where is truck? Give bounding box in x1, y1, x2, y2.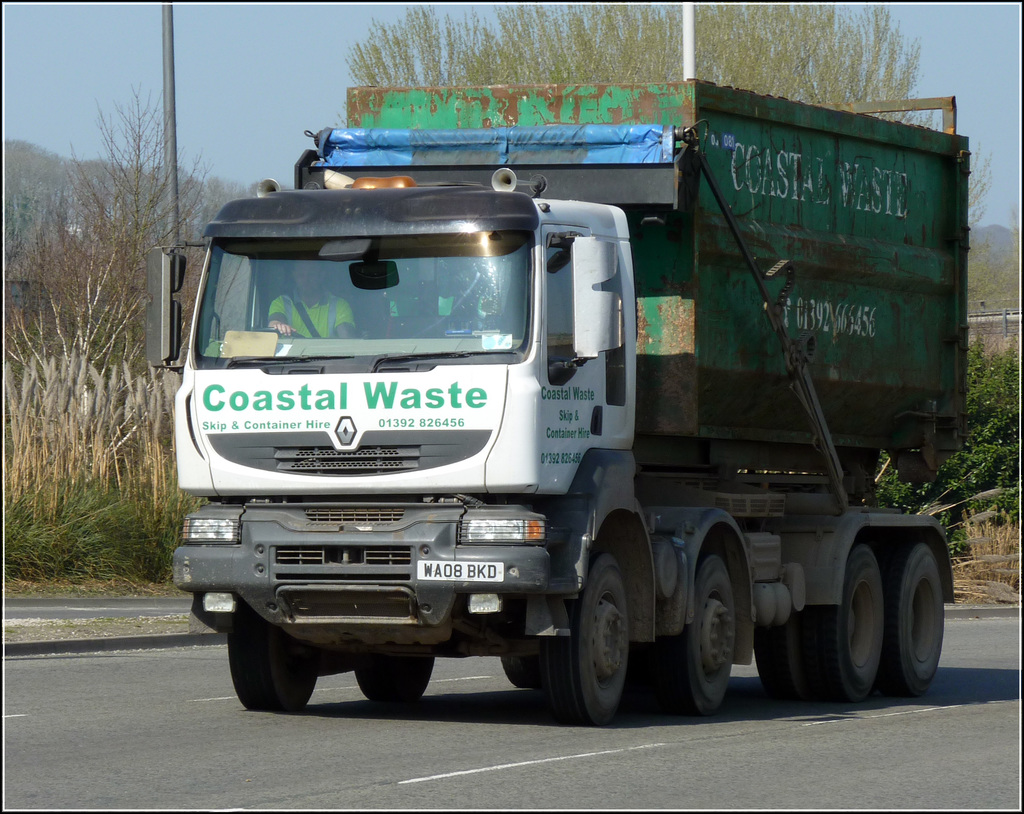
162, 97, 988, 745.
